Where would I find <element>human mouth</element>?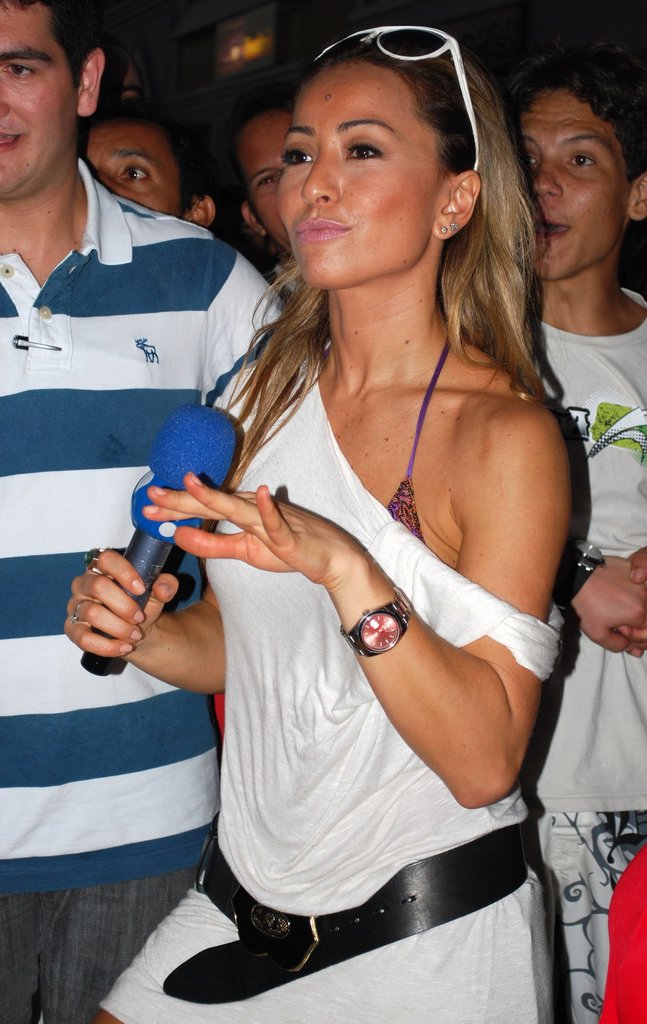
At BBox(534, 220, 568, 237).
